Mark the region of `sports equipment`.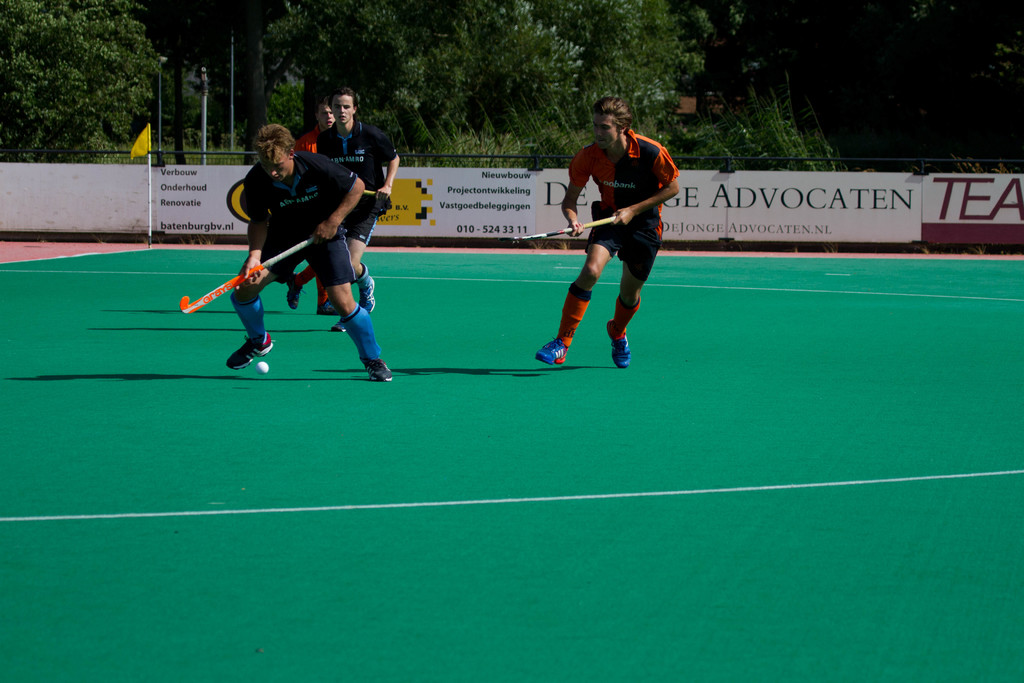
Region: pyautogui.locateOnScreen(502, 214, 621, 248).
